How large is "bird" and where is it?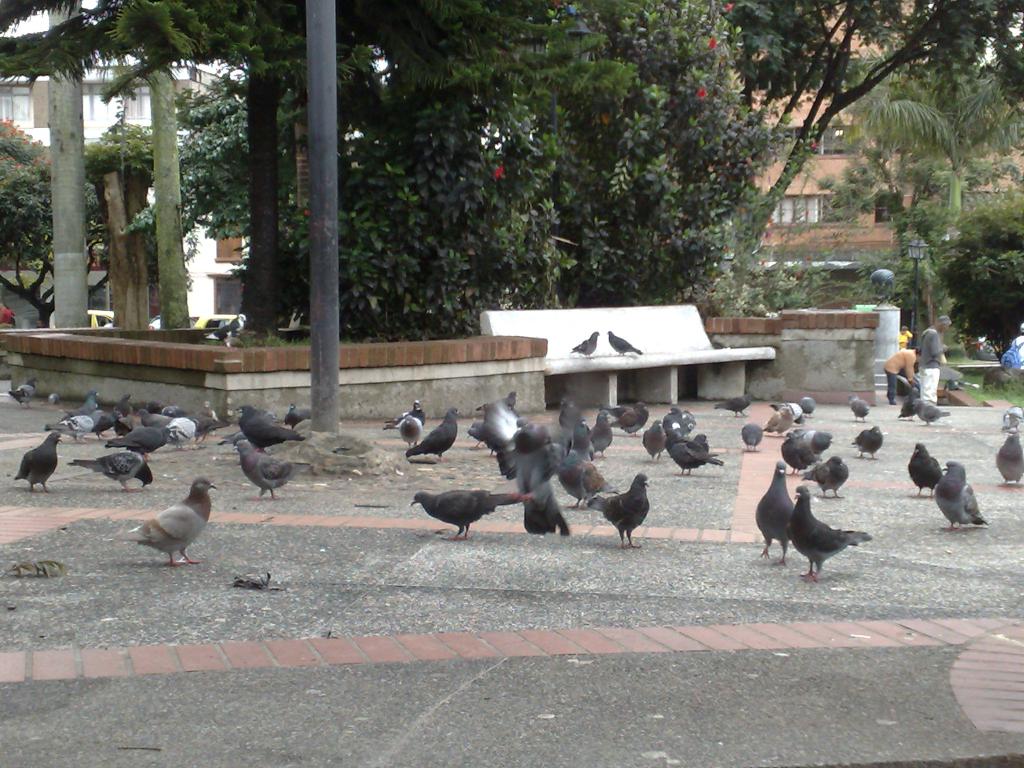
Bounding box: box=[232, 436, 294, 502].
